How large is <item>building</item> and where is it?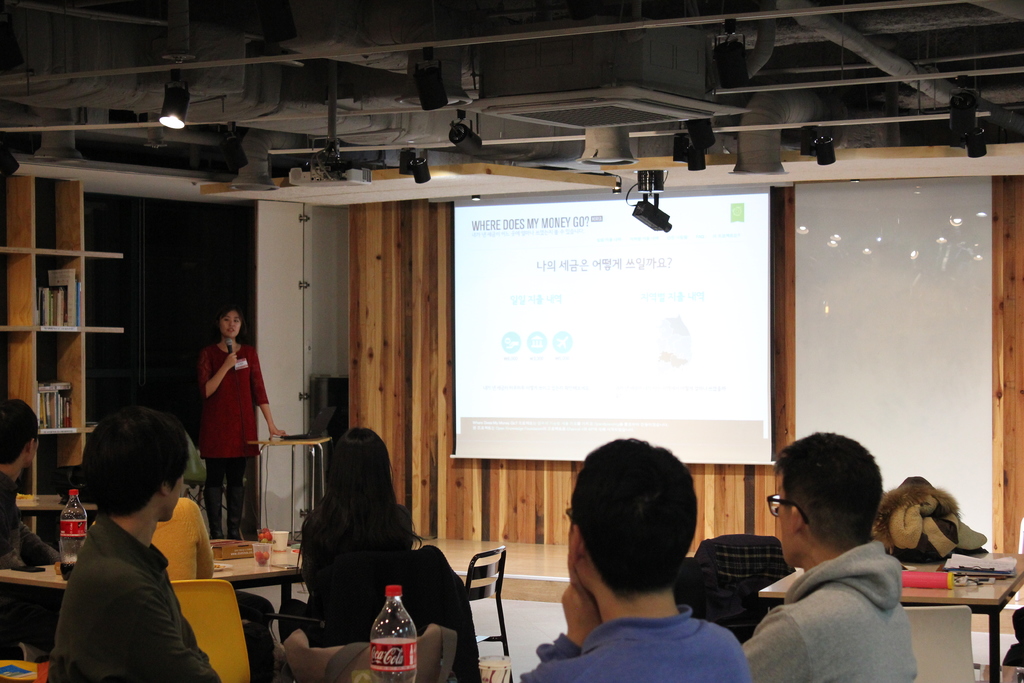
Bounding box: [0, 0, 1023, 682].
